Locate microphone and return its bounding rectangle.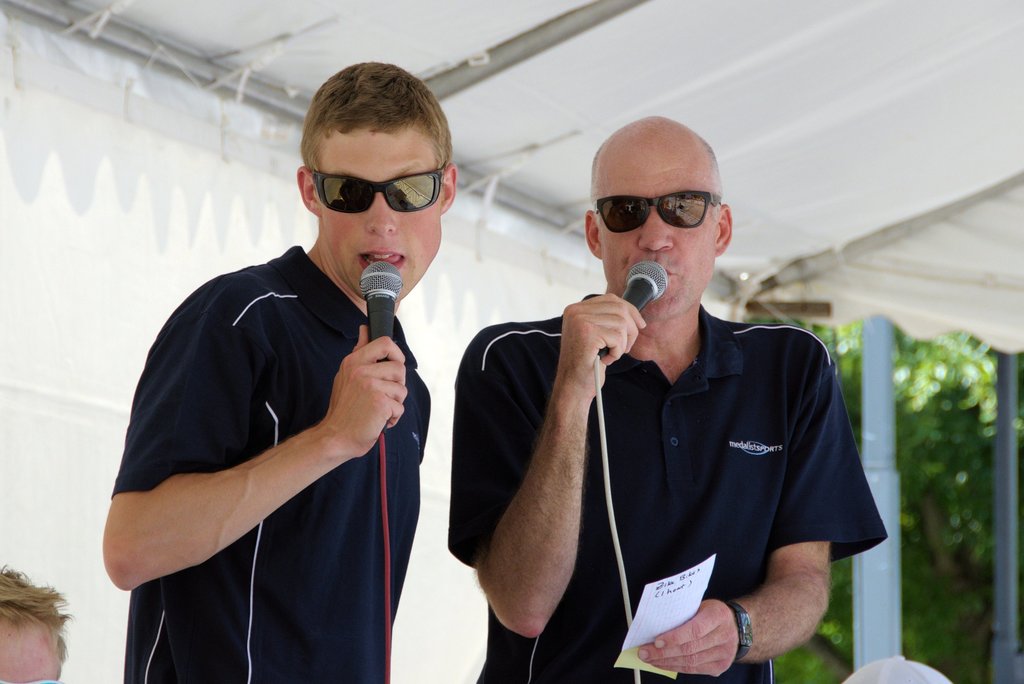
select_region(596, 256, 671, 359).
